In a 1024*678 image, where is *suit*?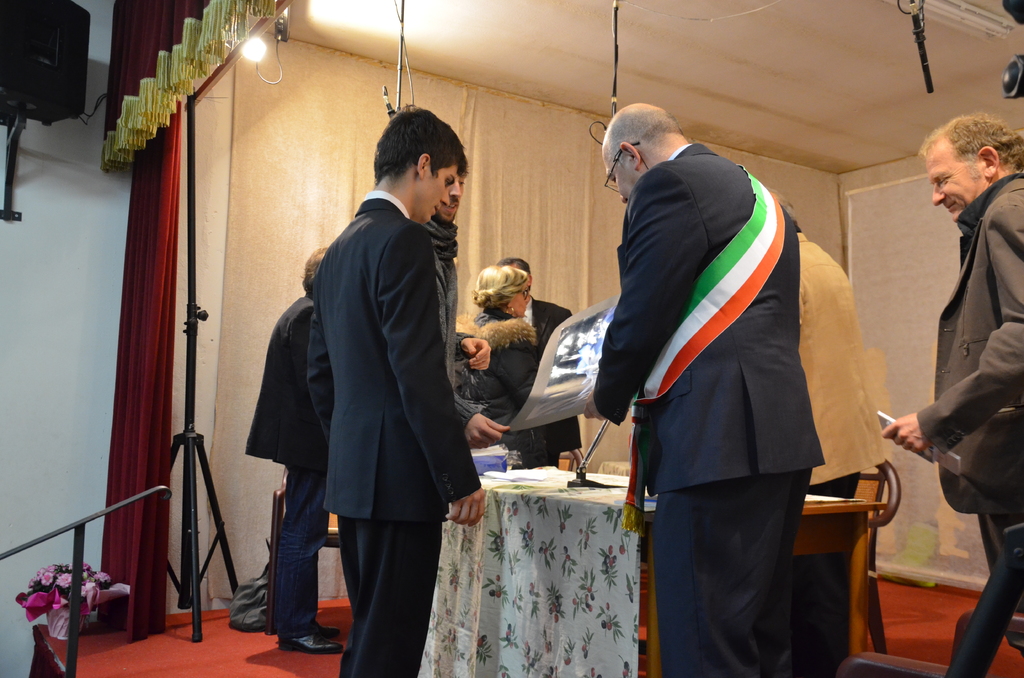
<box>896,120,1023,593</box>.
